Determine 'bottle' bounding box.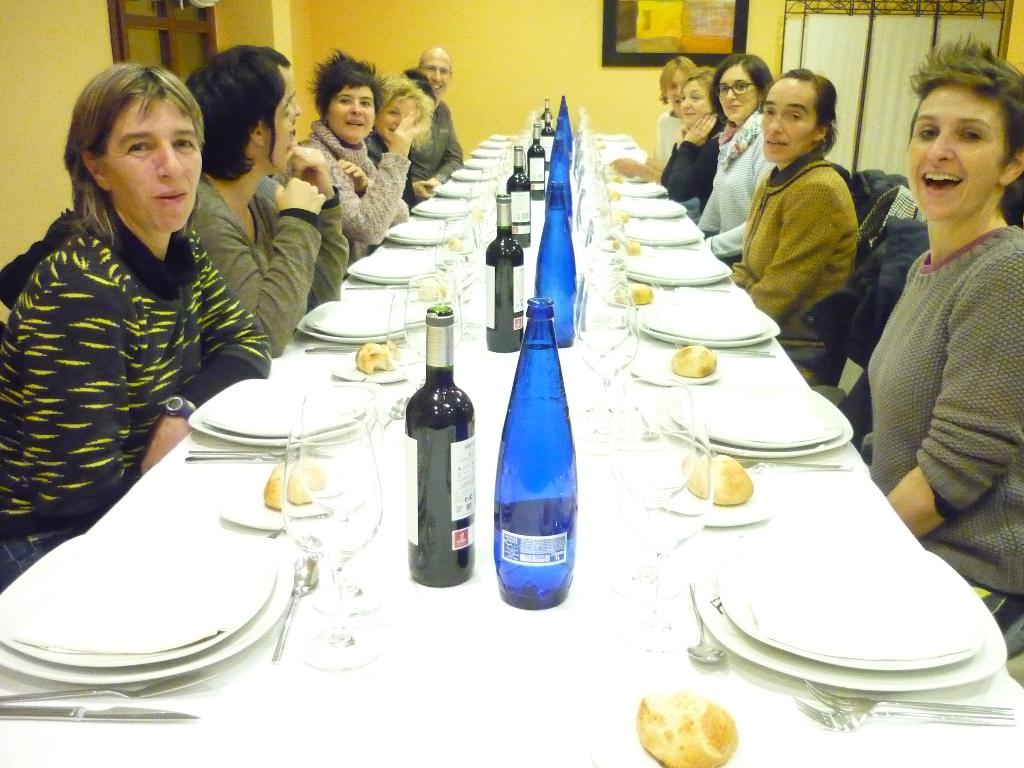
Determined: (left=397, top=308, right=472, bottom=592).
